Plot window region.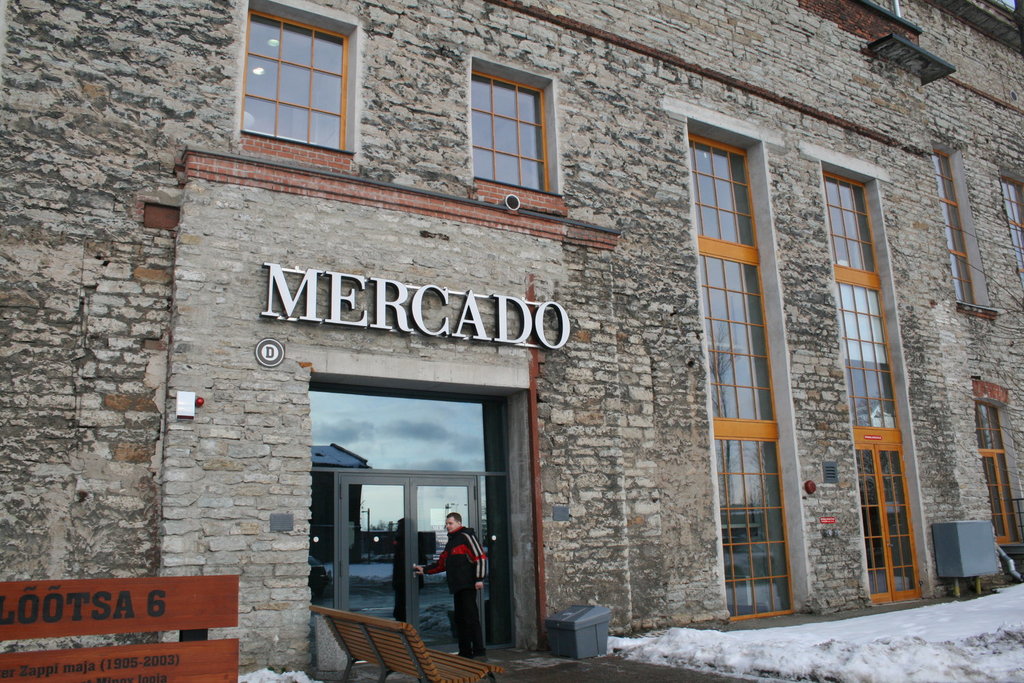
Plotted at <bbox>472, 68, 552, 190</bbox>.
